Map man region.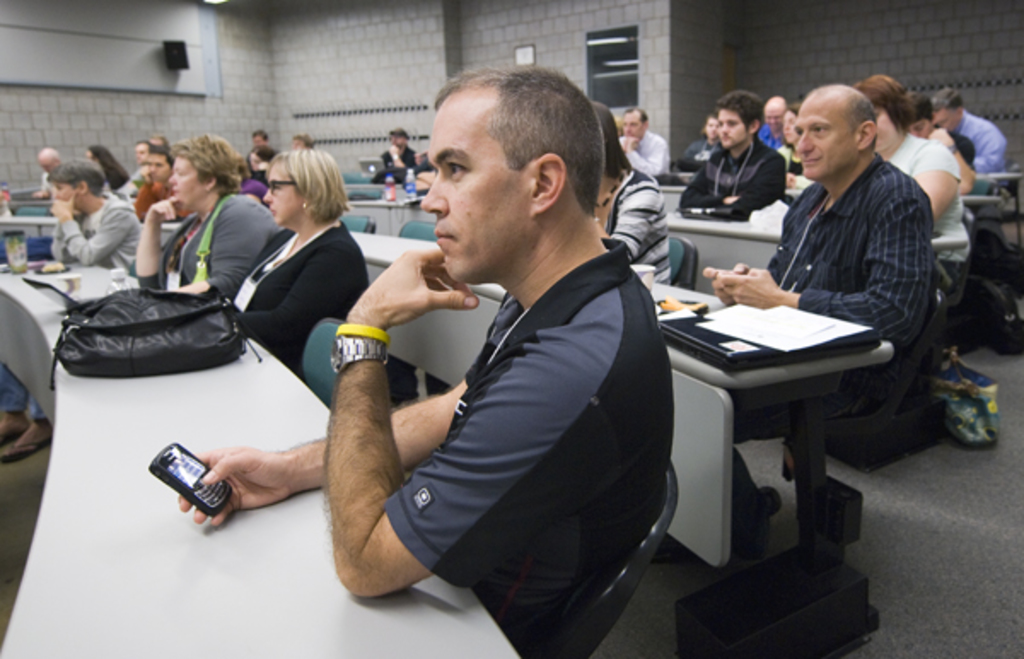
Mapped to x1=930, y1=85, x2=1007, y2=172.
